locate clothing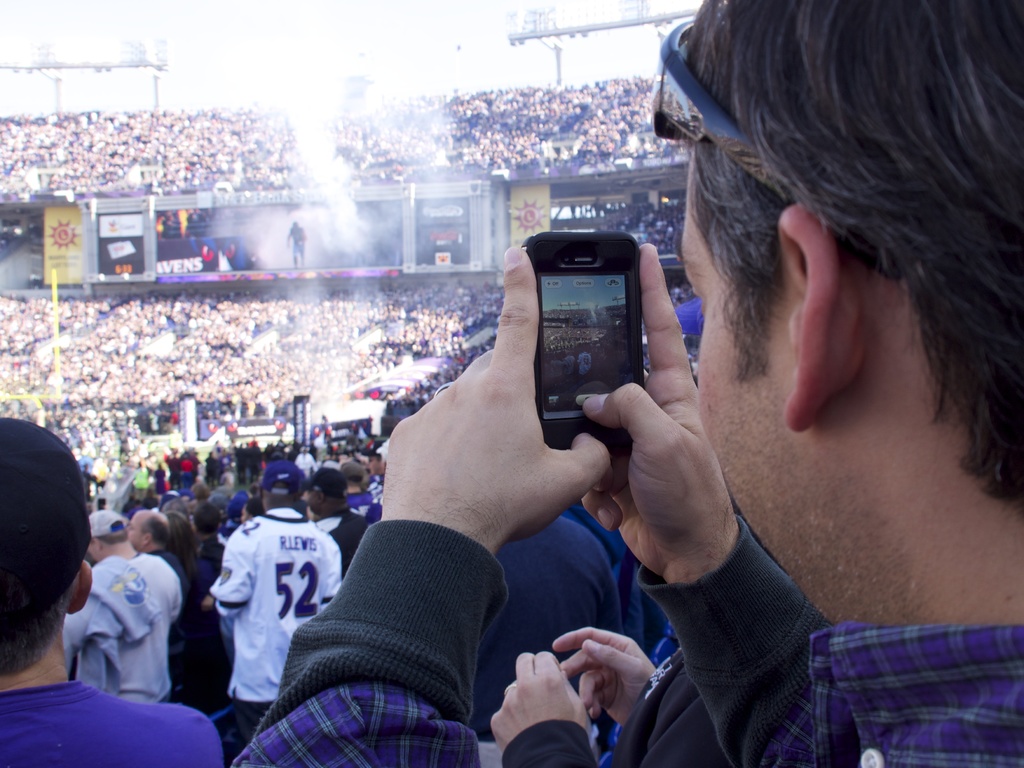
rect(224, 523, 1023, 767)
